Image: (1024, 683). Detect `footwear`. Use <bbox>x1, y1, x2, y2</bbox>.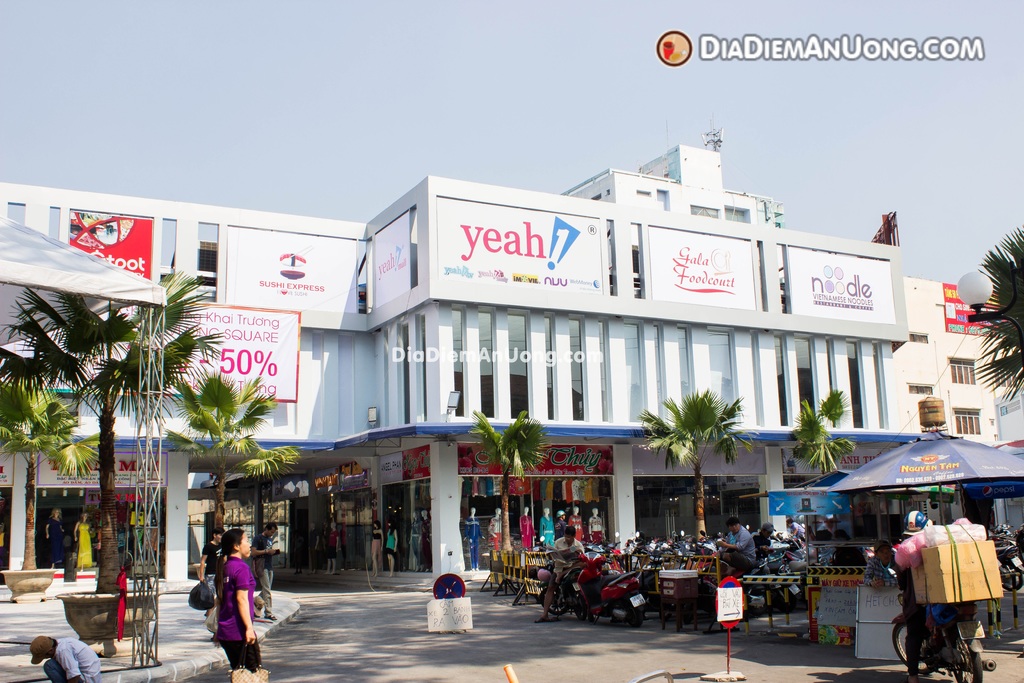
<bbox>535, 615, 547, 623</bbox>.
